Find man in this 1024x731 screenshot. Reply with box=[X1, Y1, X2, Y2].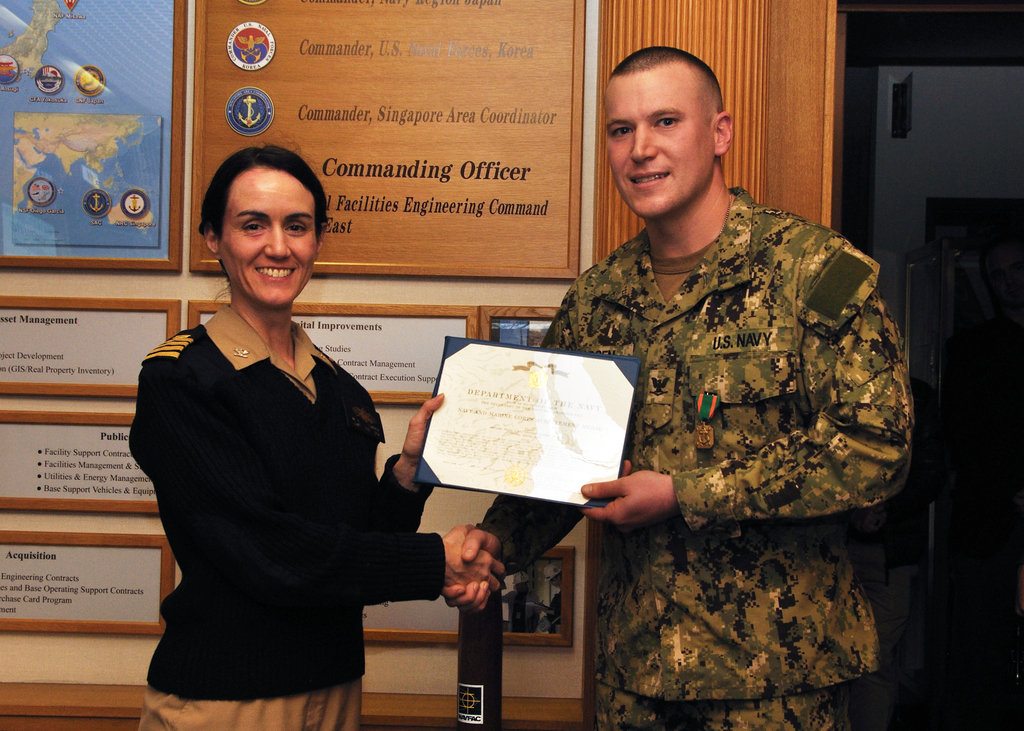
box=[433, 42, 921, 730].
